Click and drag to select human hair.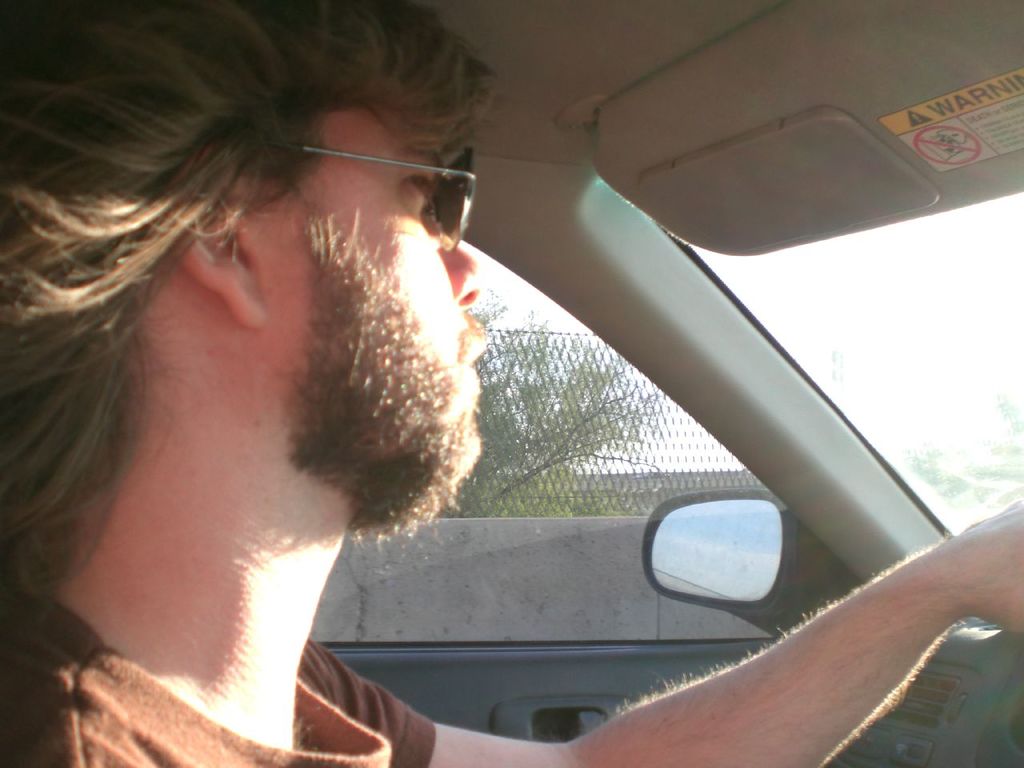
Selection: bbox=(0, 0, 503, 608).
